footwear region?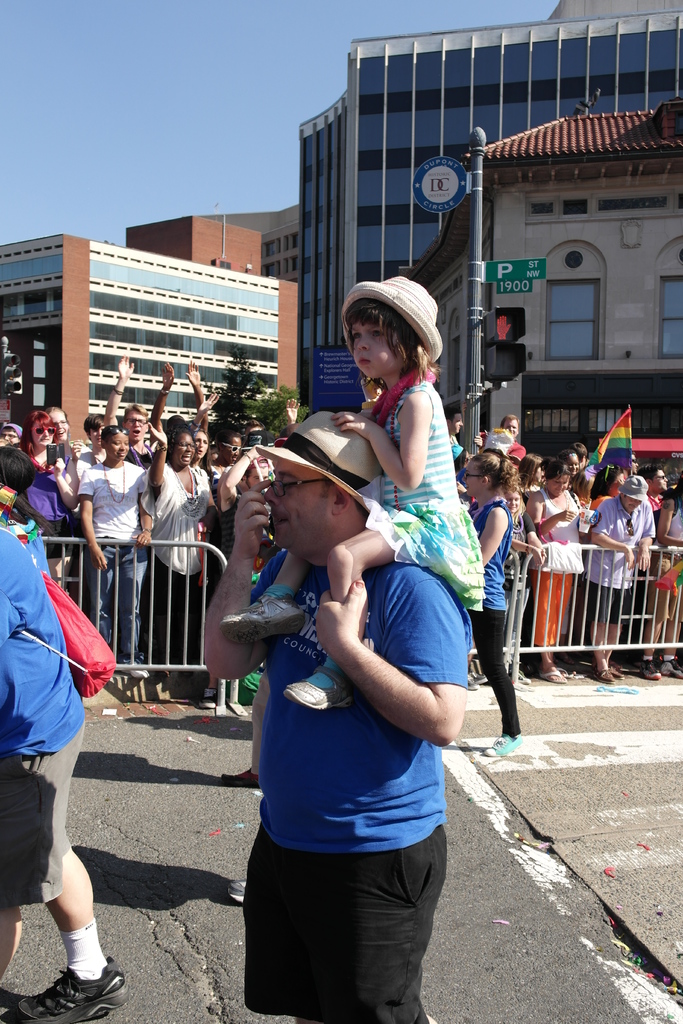
bbox=(464, 671, 488, 689)
